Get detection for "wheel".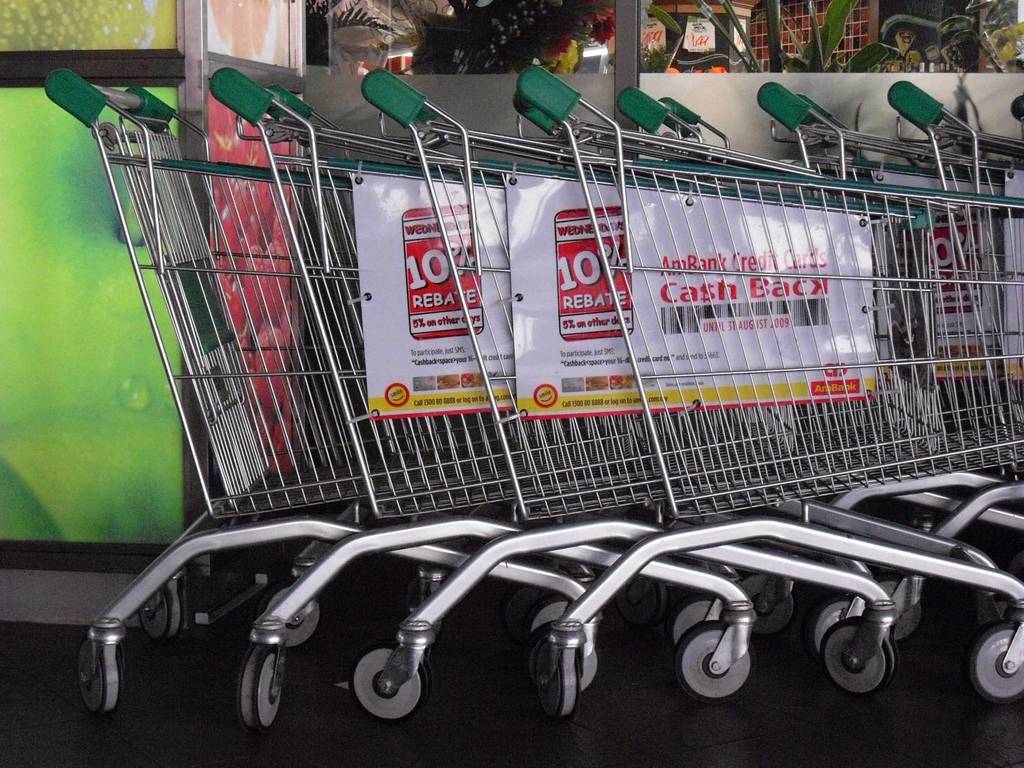
Detection: bbox(827, 625, 896, 705).
